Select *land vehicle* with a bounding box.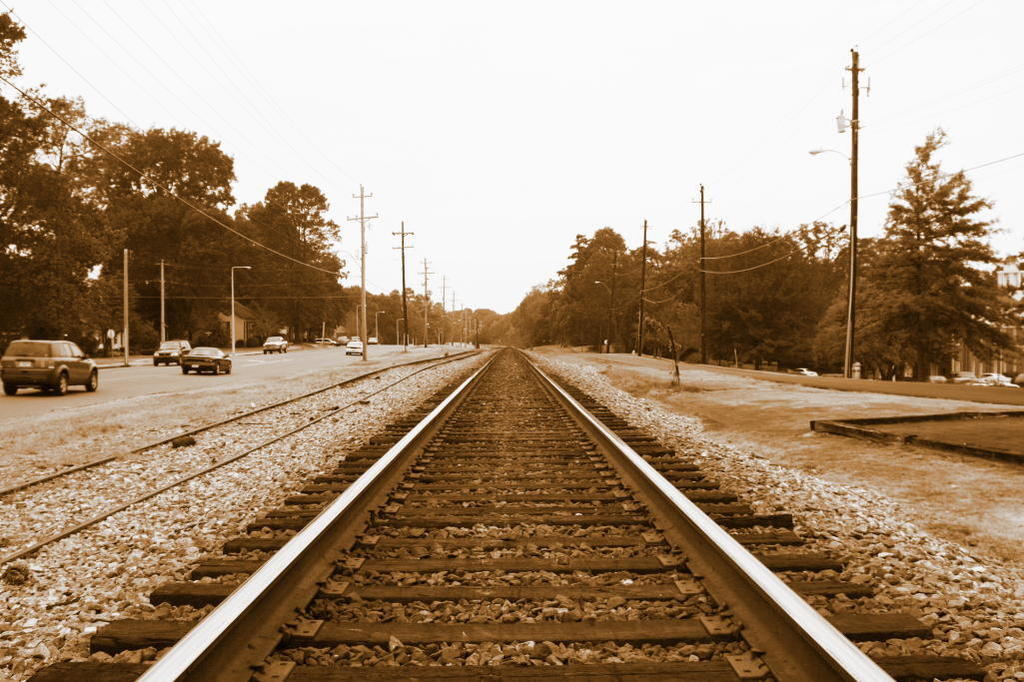
locate(799, 364, 815, 373).
